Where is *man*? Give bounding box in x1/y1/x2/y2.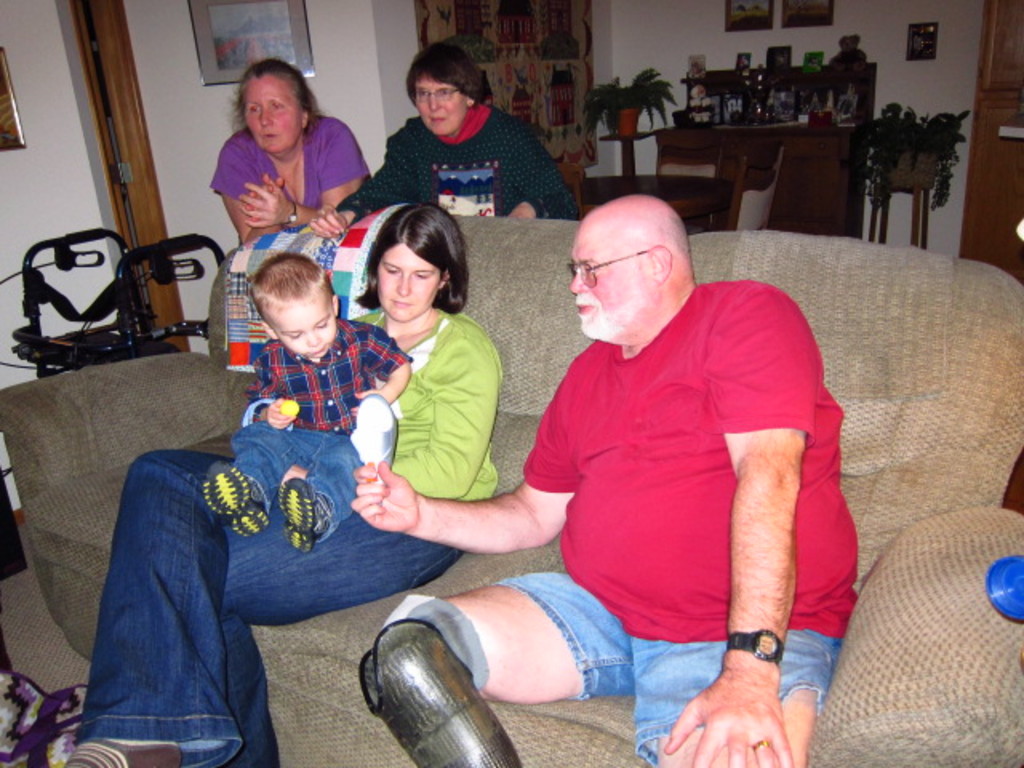
408/163/878/746.
